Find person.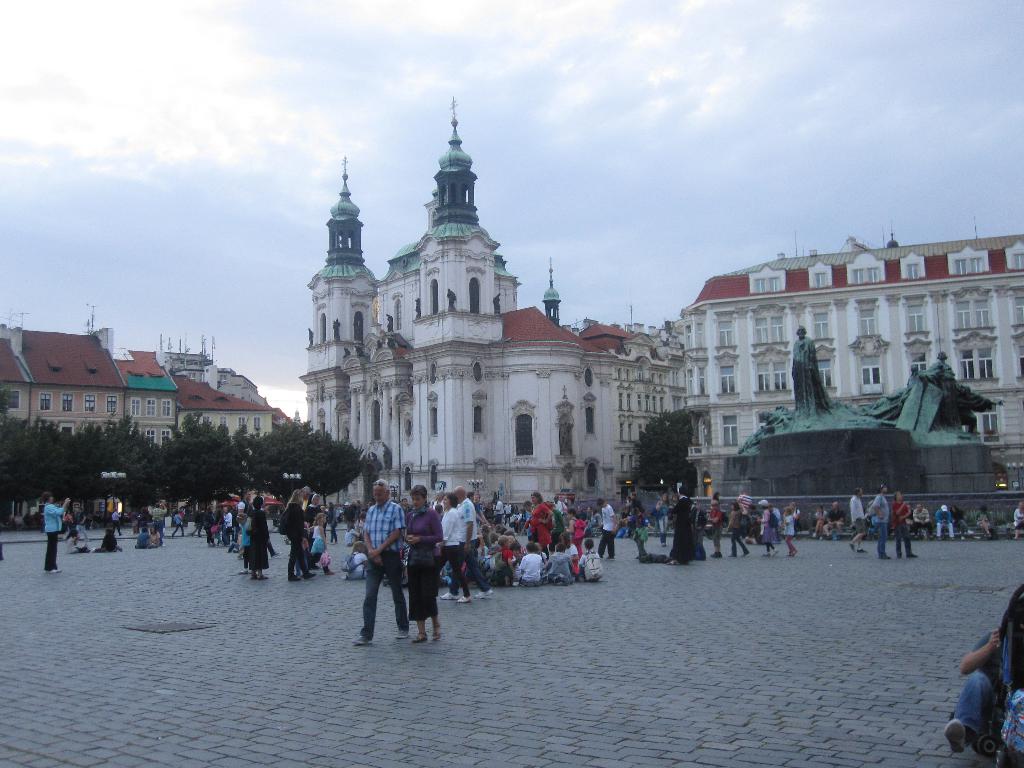
401:498:412:514.
